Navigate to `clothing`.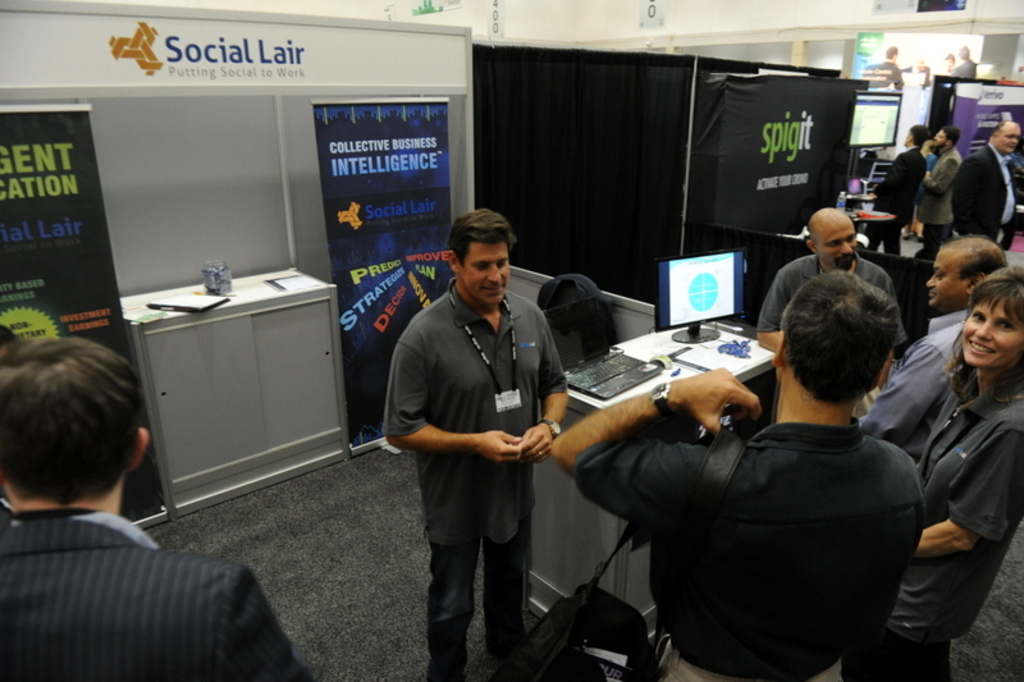
Navigation target: detection(918, 146, 956, 255).
